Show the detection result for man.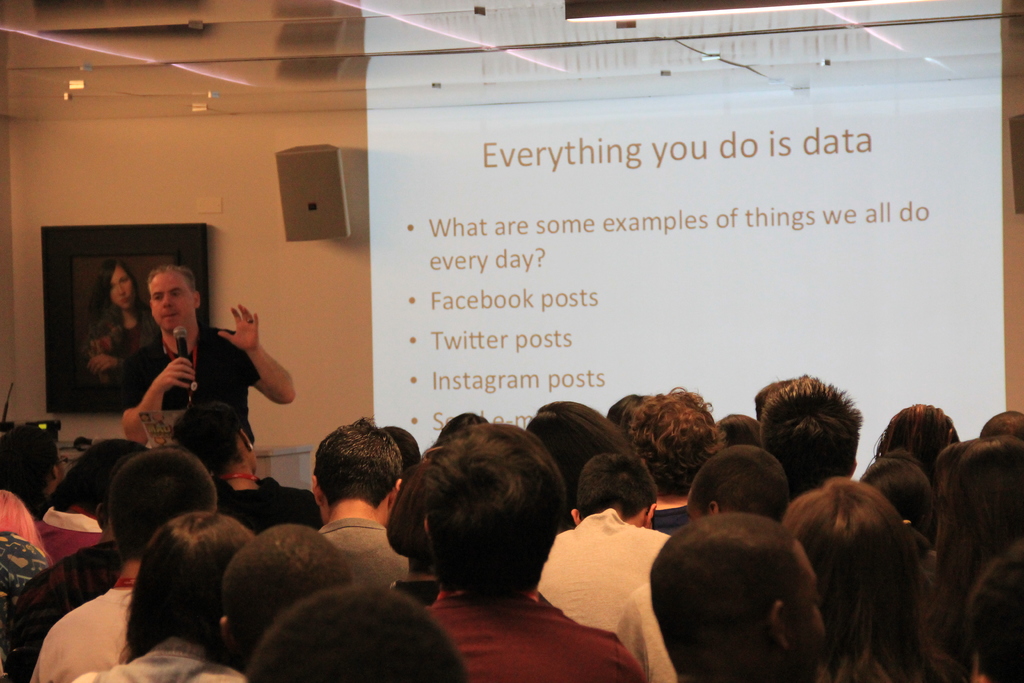
(116,258,300,499).
